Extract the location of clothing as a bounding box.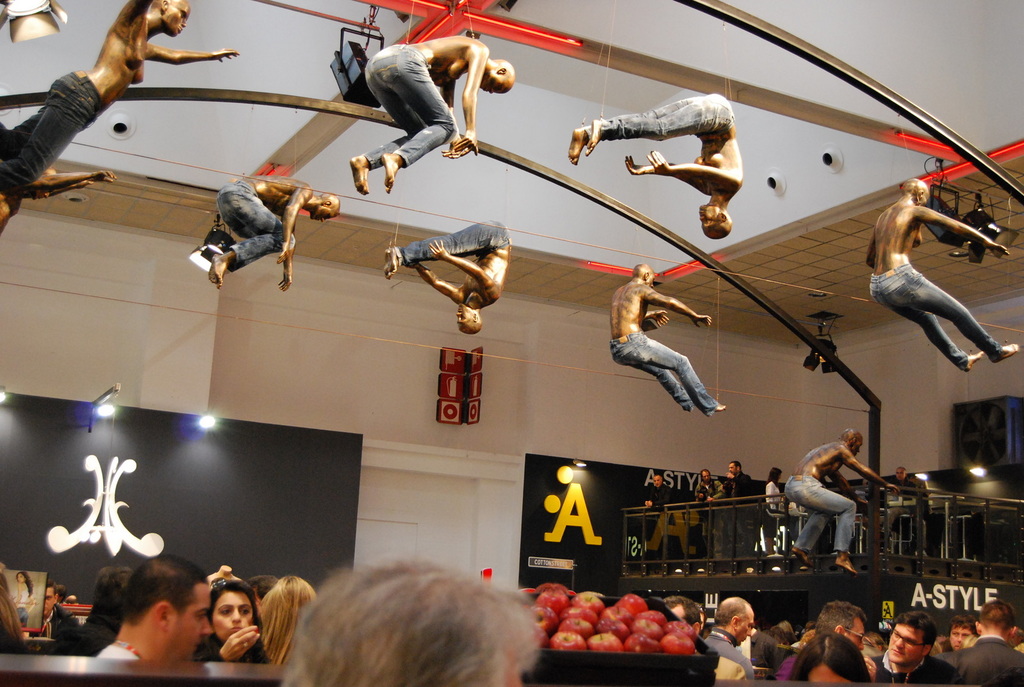
box(782, 475, 856, 549).
